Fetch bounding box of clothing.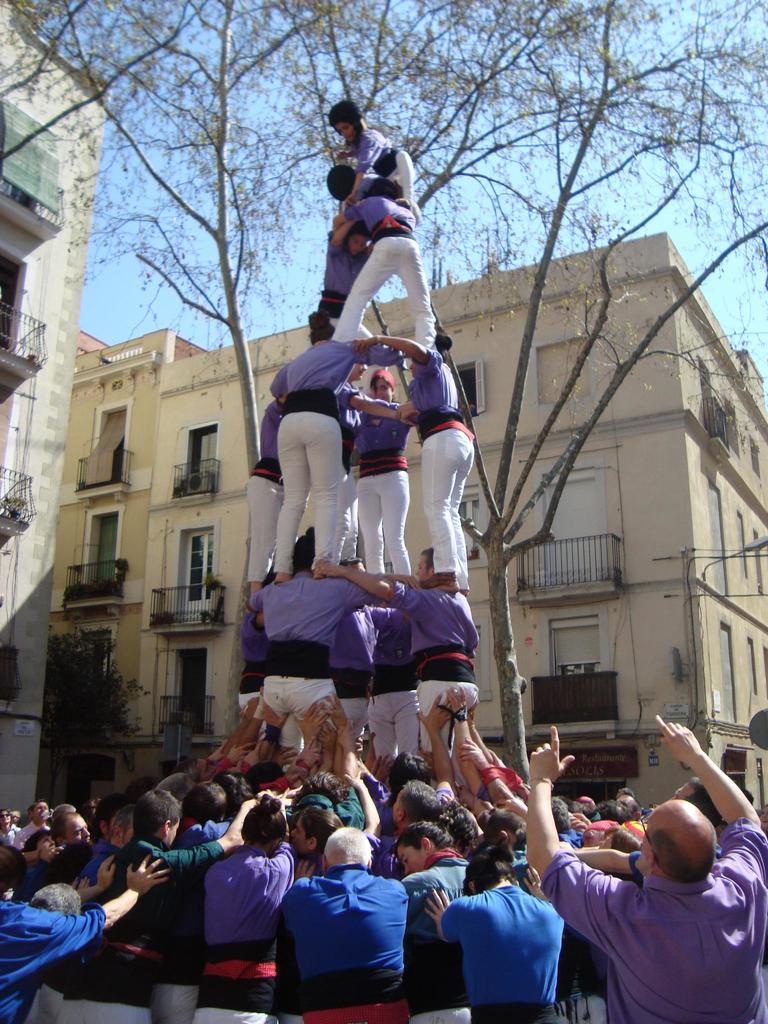
Bbox: Rect(194, 851, 294, 1023).
